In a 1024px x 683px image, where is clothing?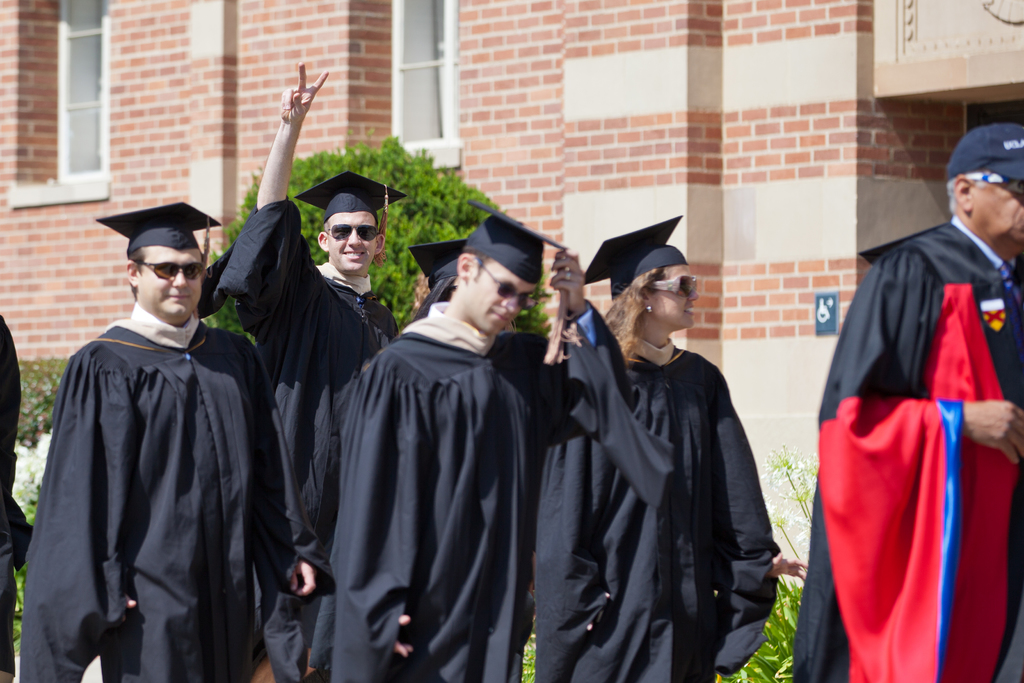
rect(199, 199, 399, 682).
